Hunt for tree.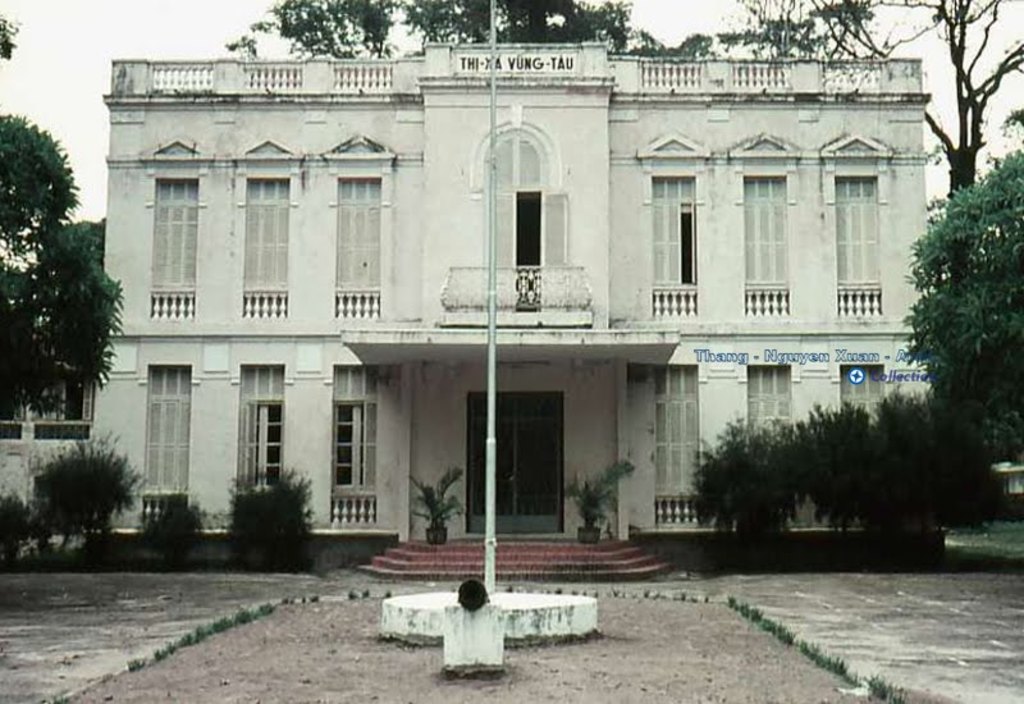
Hunted down at [x1=223, y1=0, x2=727, y2=60].
